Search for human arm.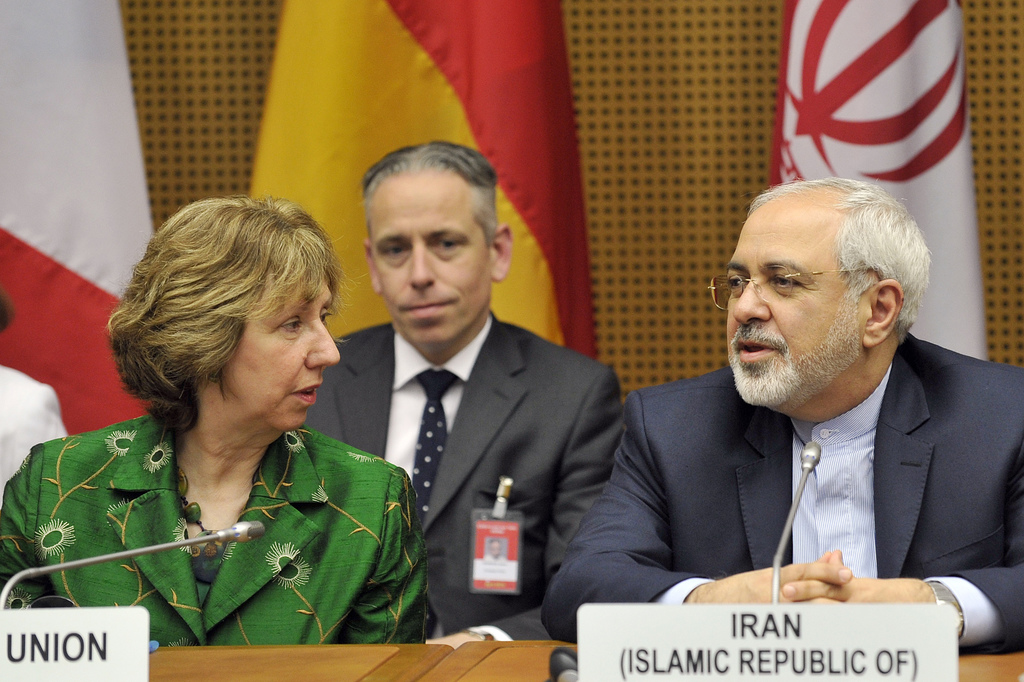
Found at box=[561, 423, 669, 626].
